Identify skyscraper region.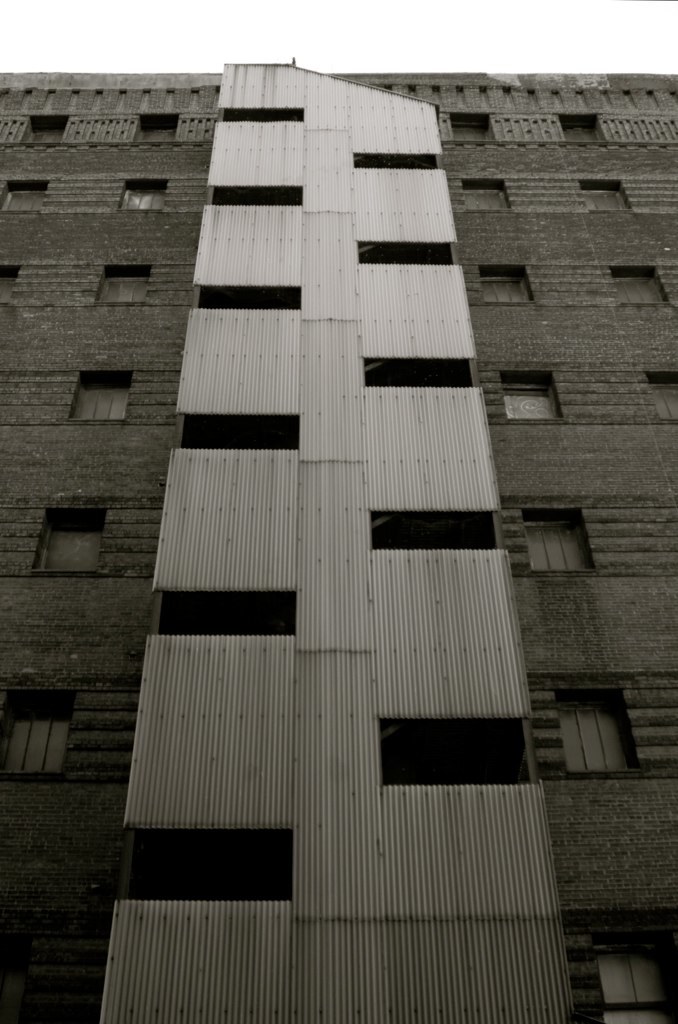
Region: 0 52 677 1023.
